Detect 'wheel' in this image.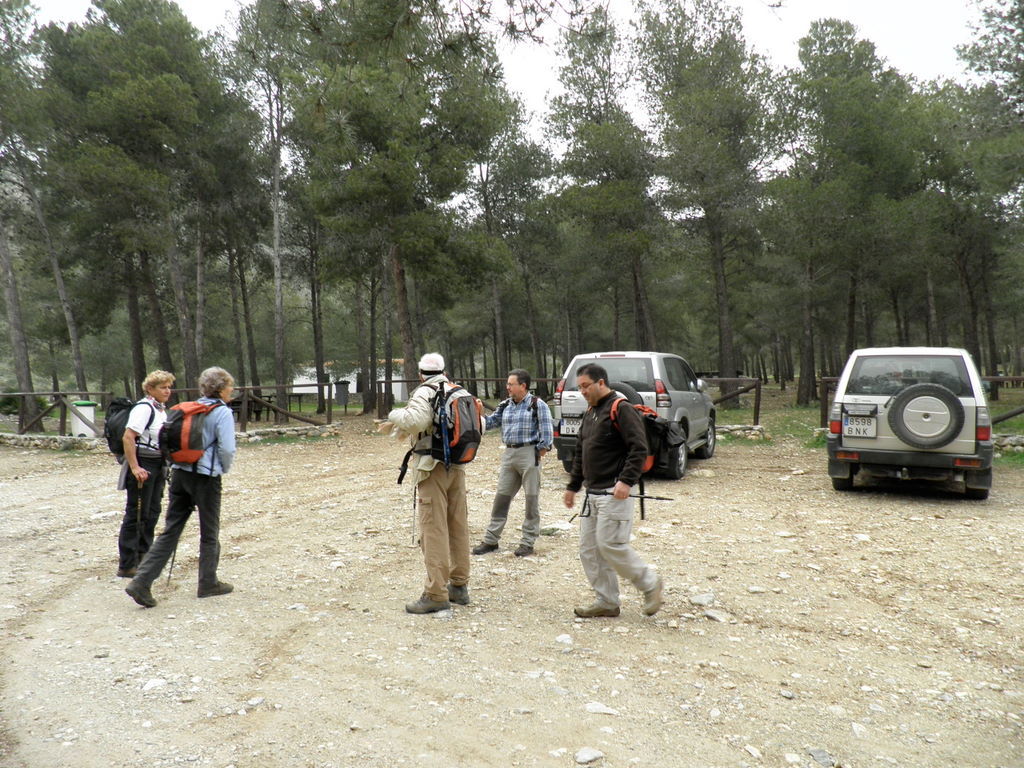
Detection: locate(673, 429, 688, 480).
